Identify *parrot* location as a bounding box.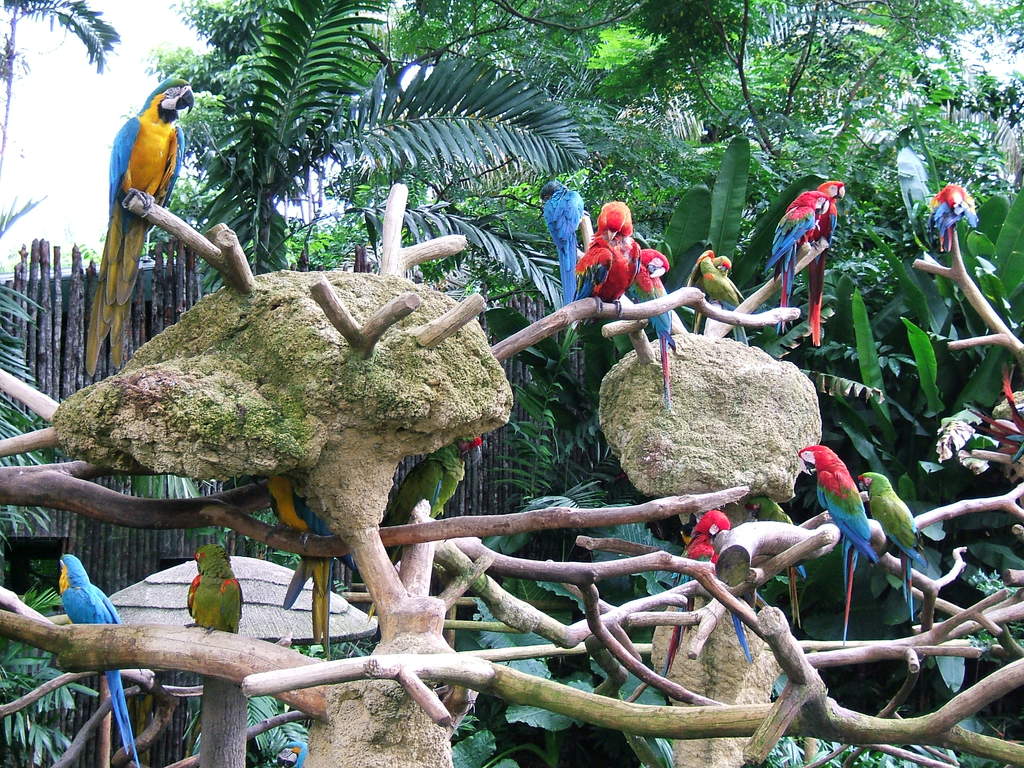
{"x1": 573, "y1": 202, "x2": 632, "y2": 312}.
